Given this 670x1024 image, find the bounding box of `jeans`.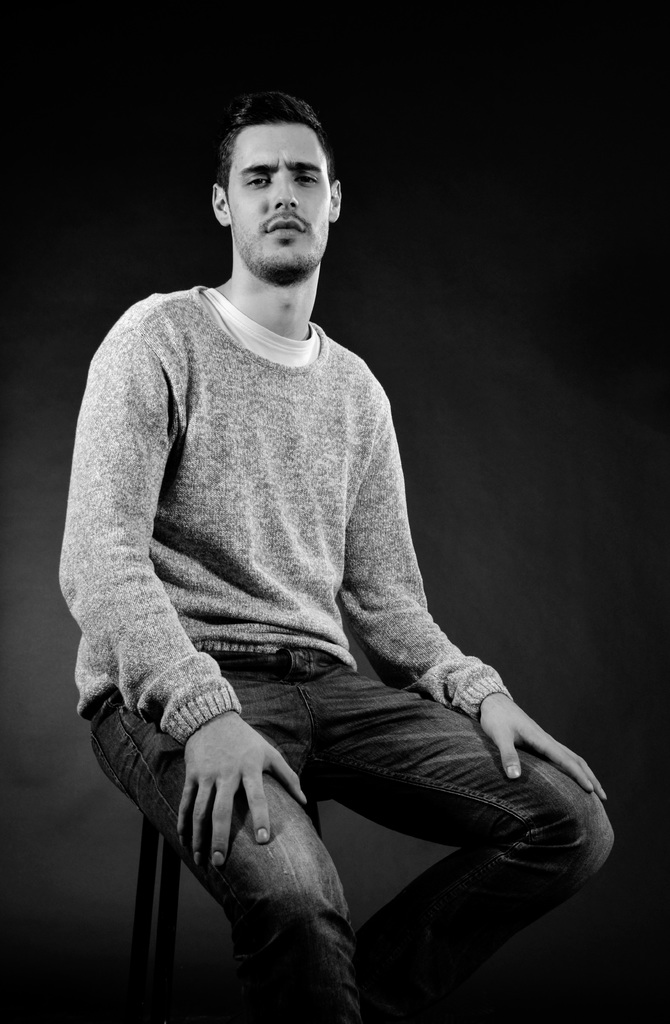
<region>87, 647, 615, 1023</region>.
